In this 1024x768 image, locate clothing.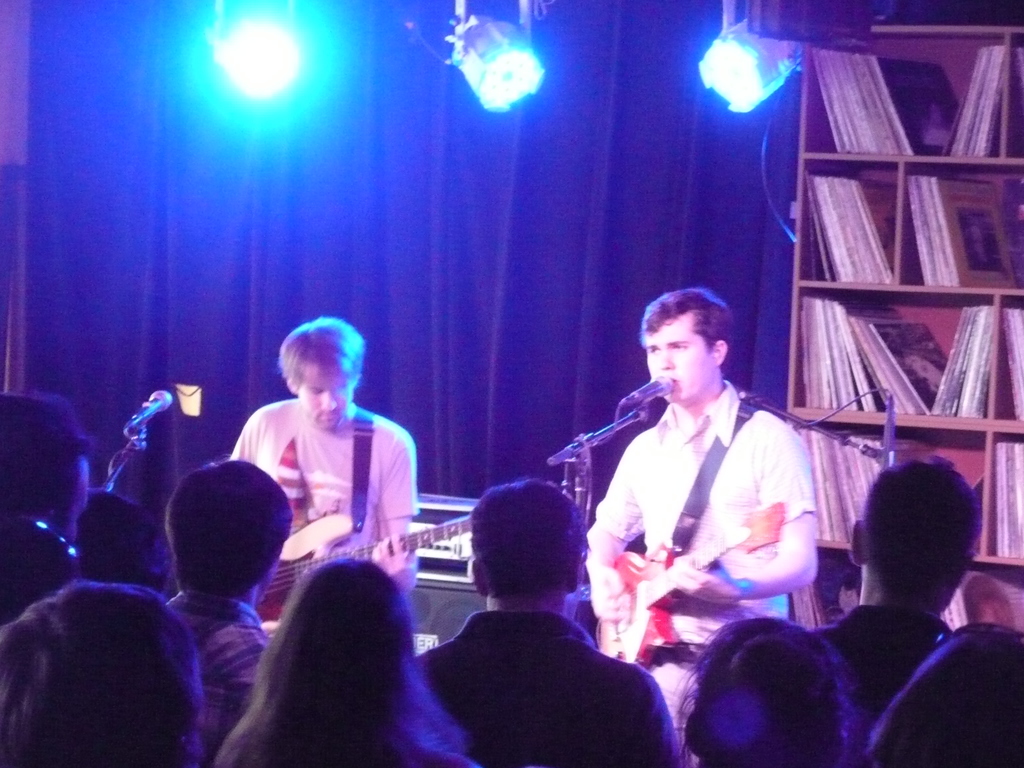
Bounding box: select_region(164, 586, 275, 767).
